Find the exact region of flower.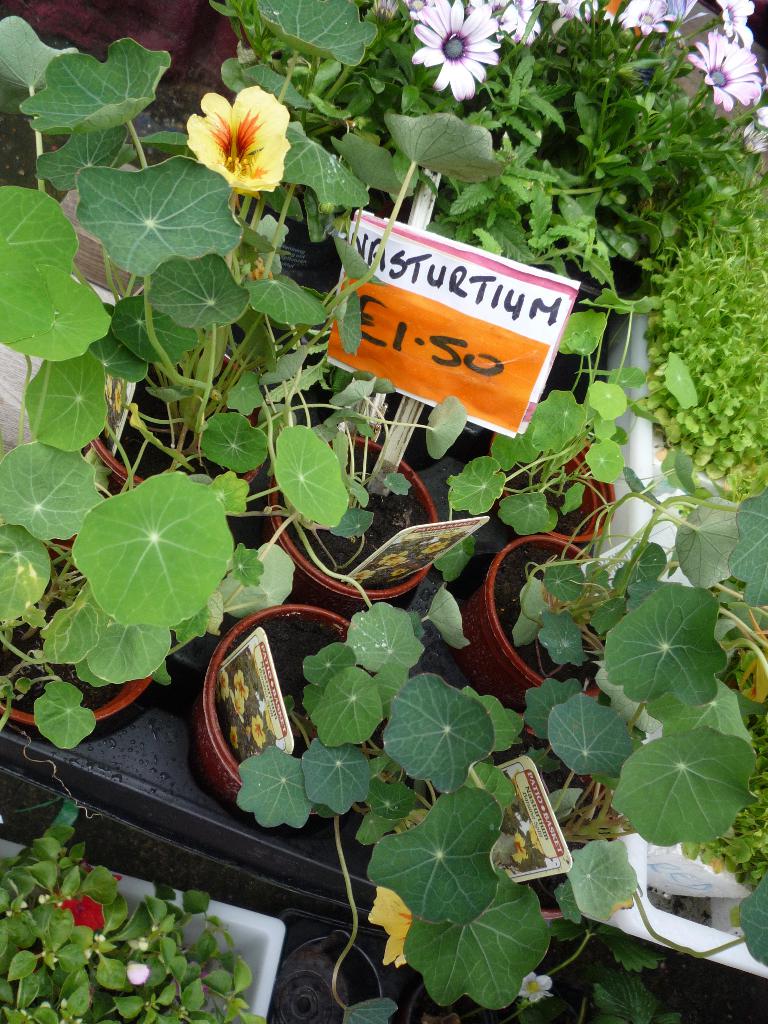
Exact region: BBox(45, 858, 125, 932).
